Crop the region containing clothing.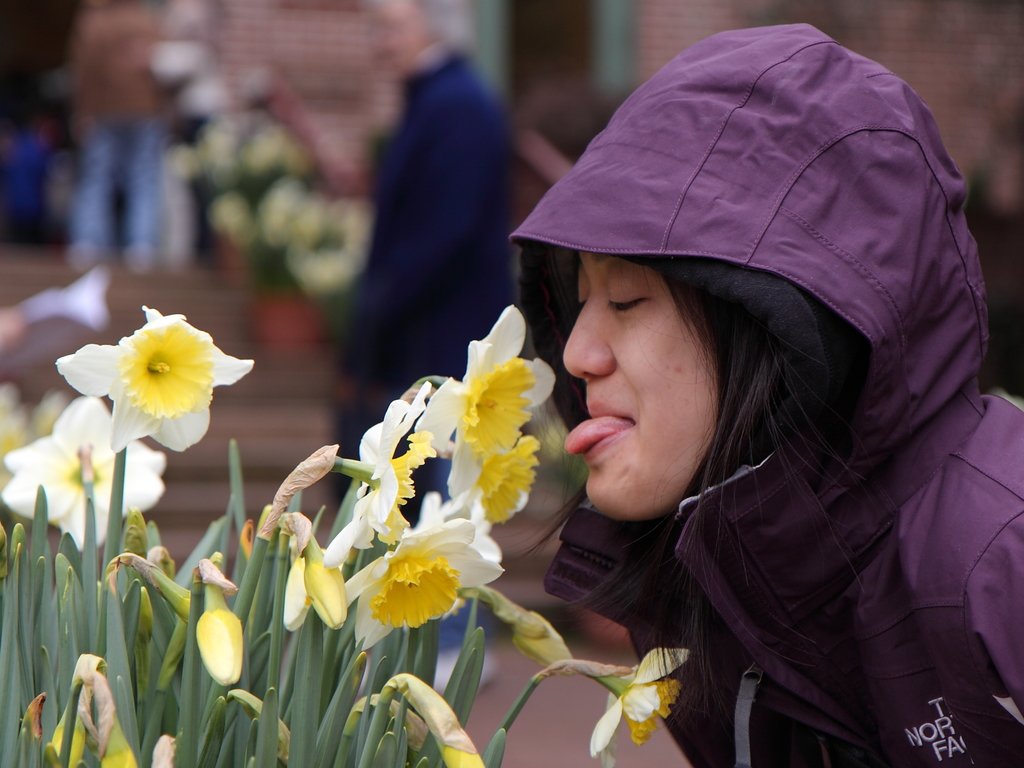
Crop region: <box>321,38,538,488</box>.
